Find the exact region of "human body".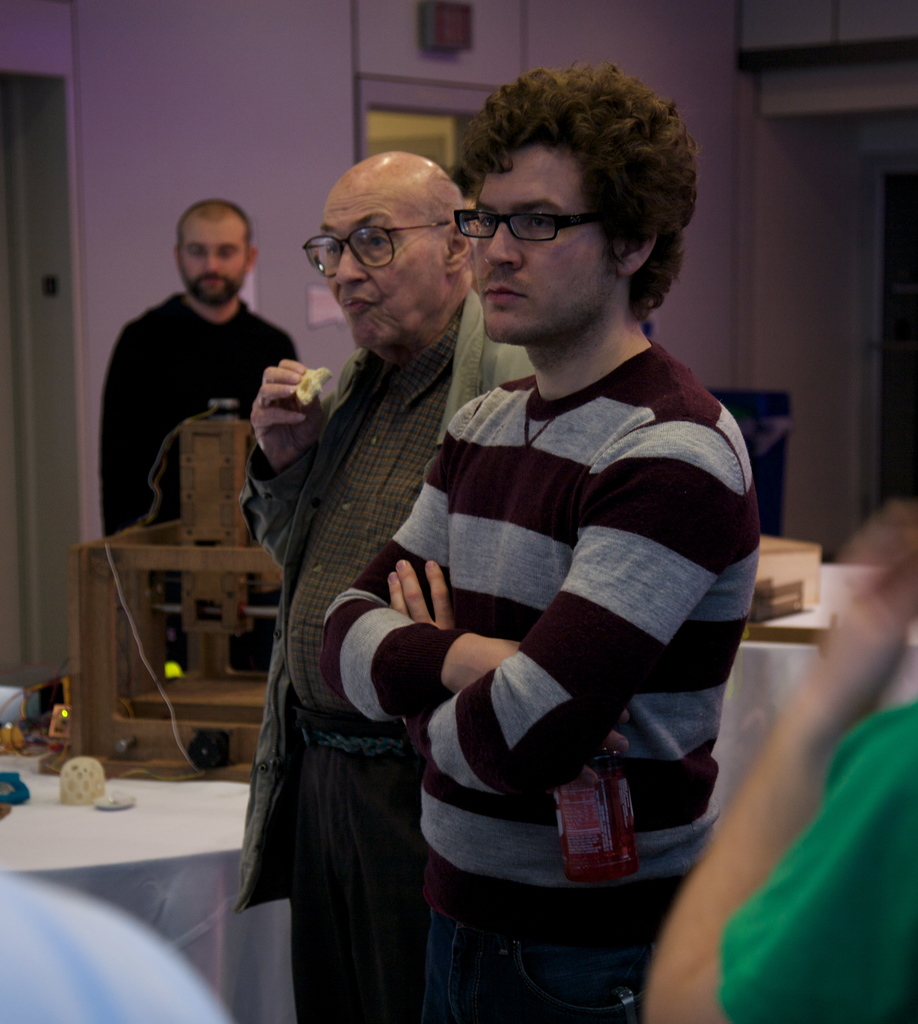
Exact region: crop(342, 84, 768, 996).
